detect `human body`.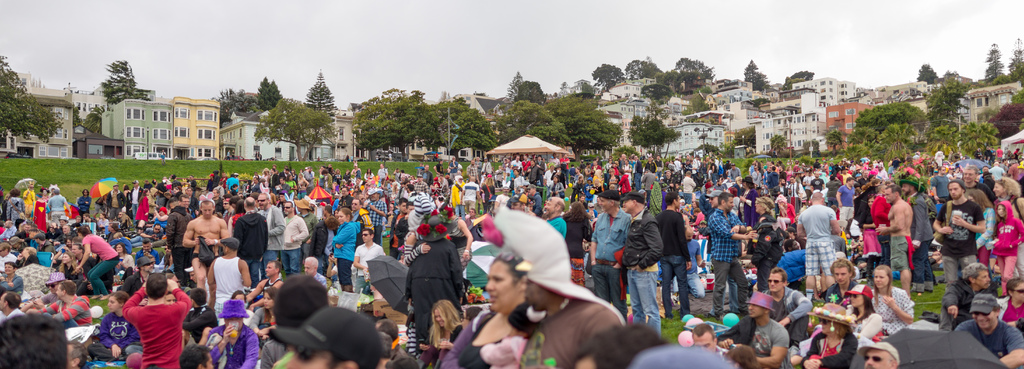
Detected at 6 190 24 221.
